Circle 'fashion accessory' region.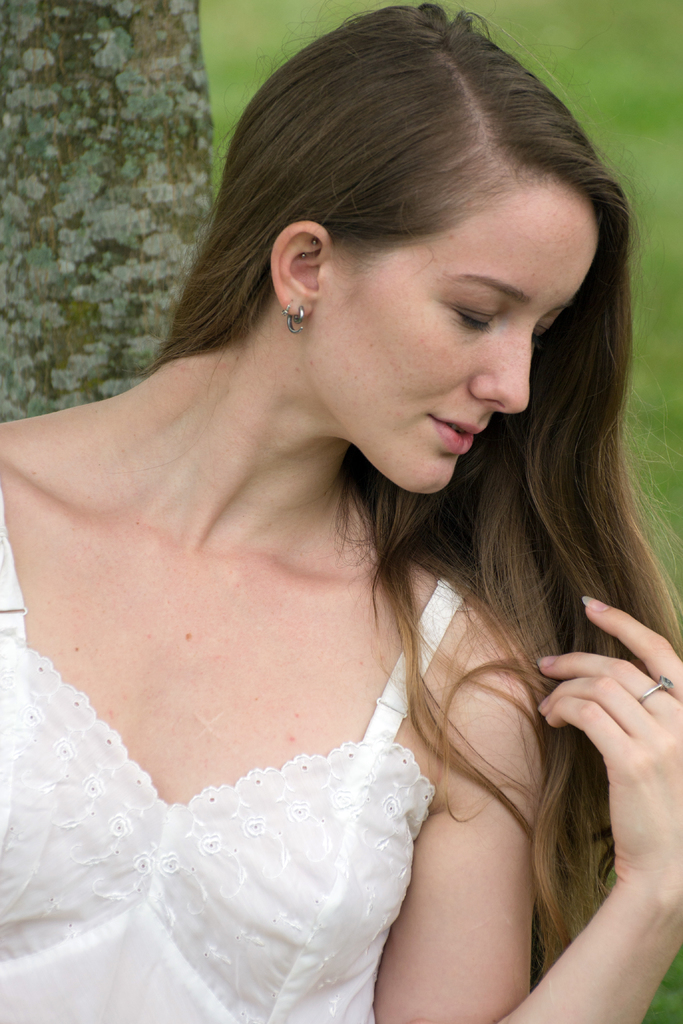
Region: 296/250/310/264.
